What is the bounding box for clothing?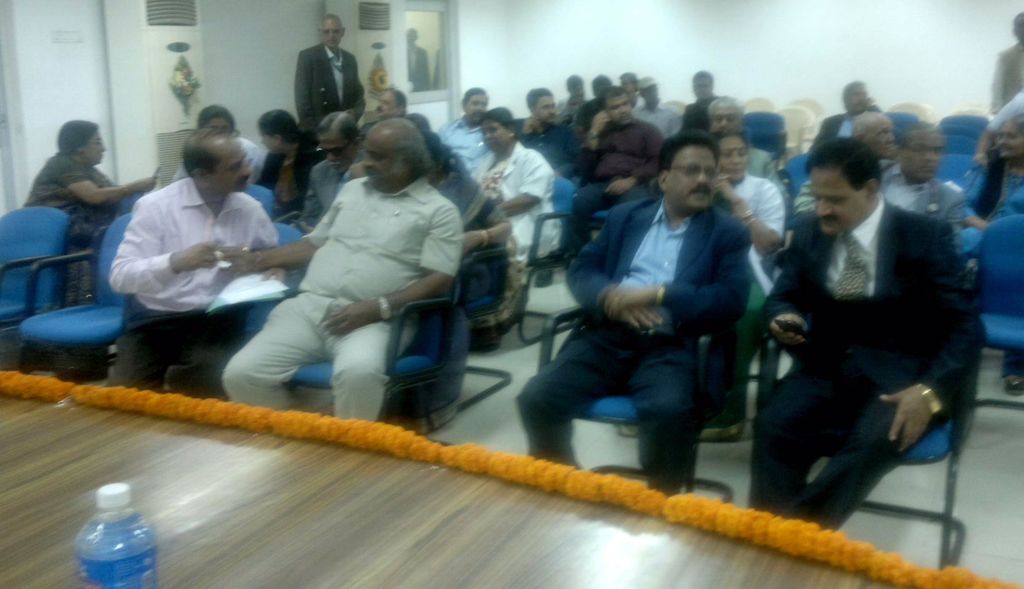
(left=748, top=195, right=988, bottom=535).
